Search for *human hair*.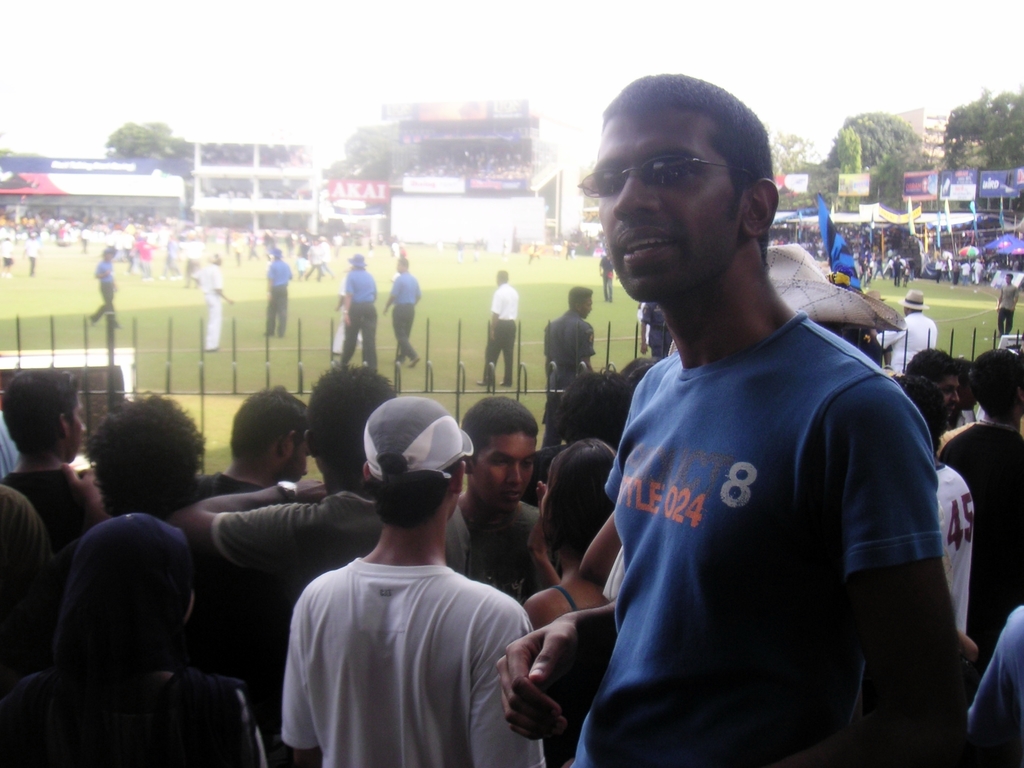
Found at Rect(892, 378, 948, 452).
